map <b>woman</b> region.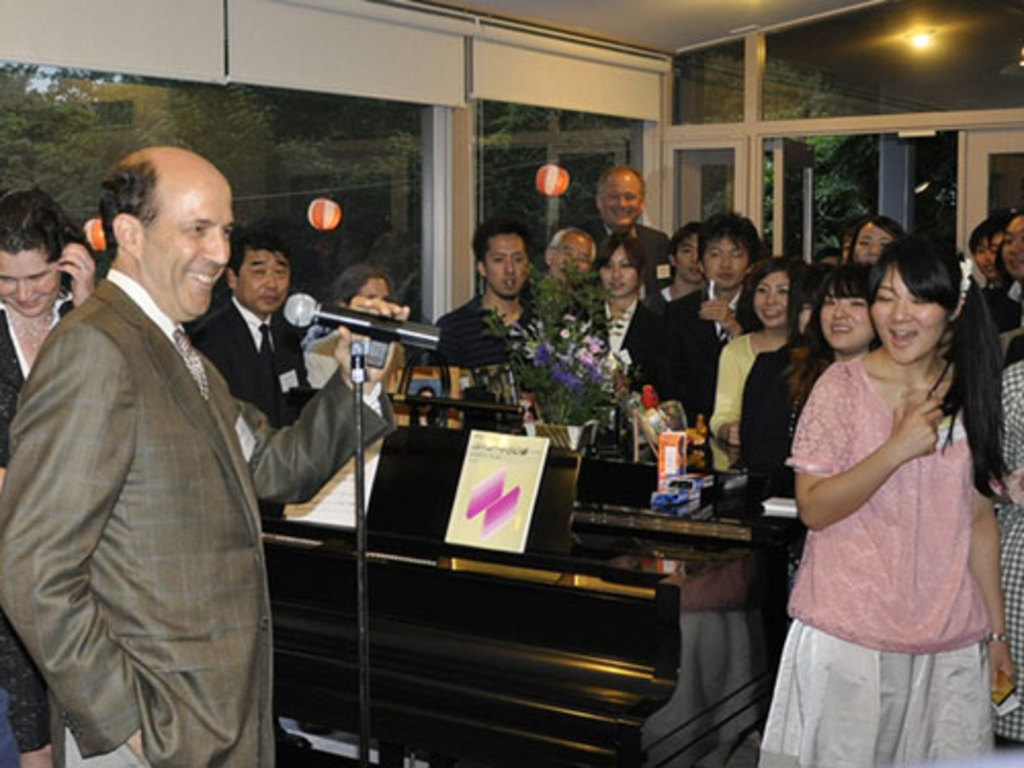
Mapped to pyautogui.locateOnScreen(0, 186, 109, 766).
